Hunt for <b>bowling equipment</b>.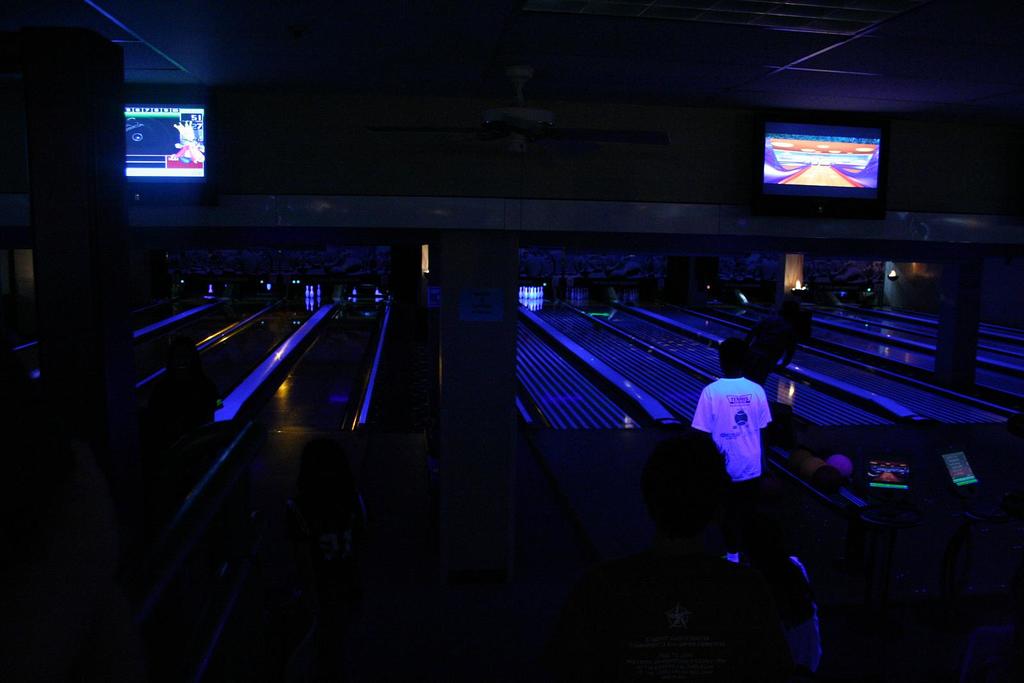
Hunted down at BBox(518, 283, 544, 303).
